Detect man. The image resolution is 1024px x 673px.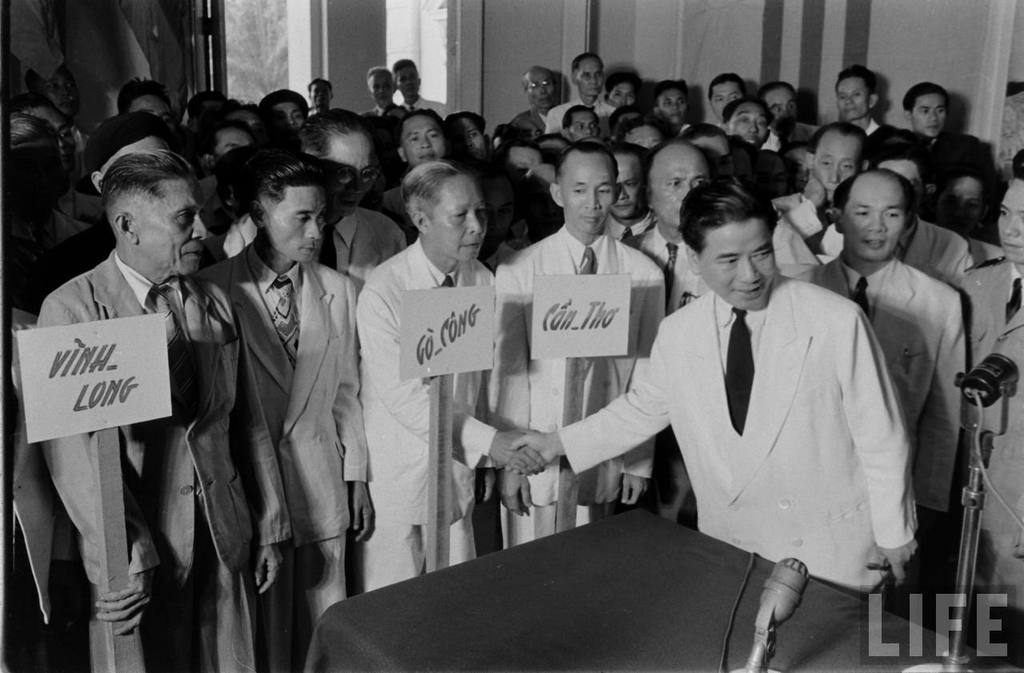
{"left": 486, "top": 138, "right": 670, "bottom": 544}.
